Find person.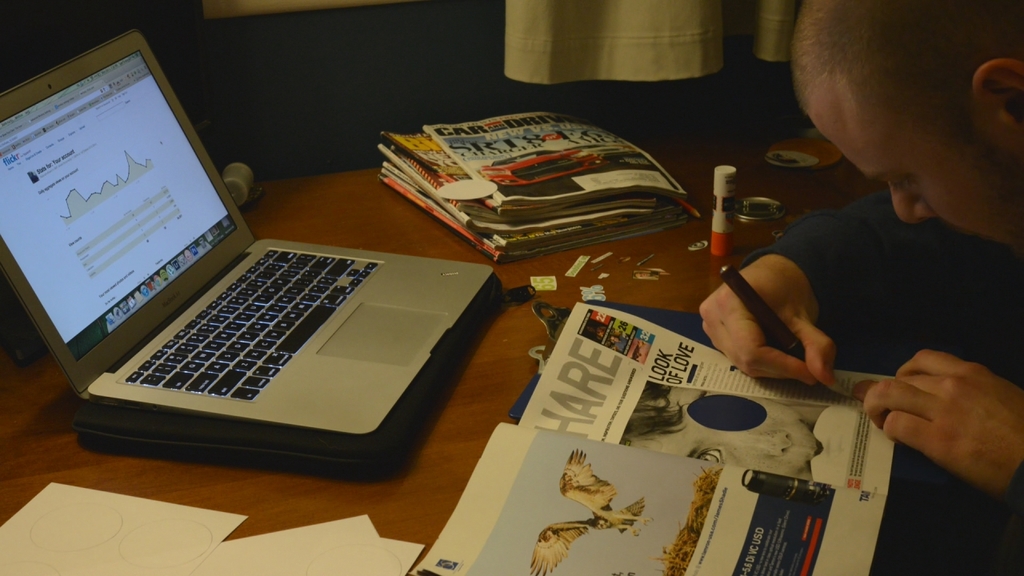
crop(743, 0, 1023, 415).
